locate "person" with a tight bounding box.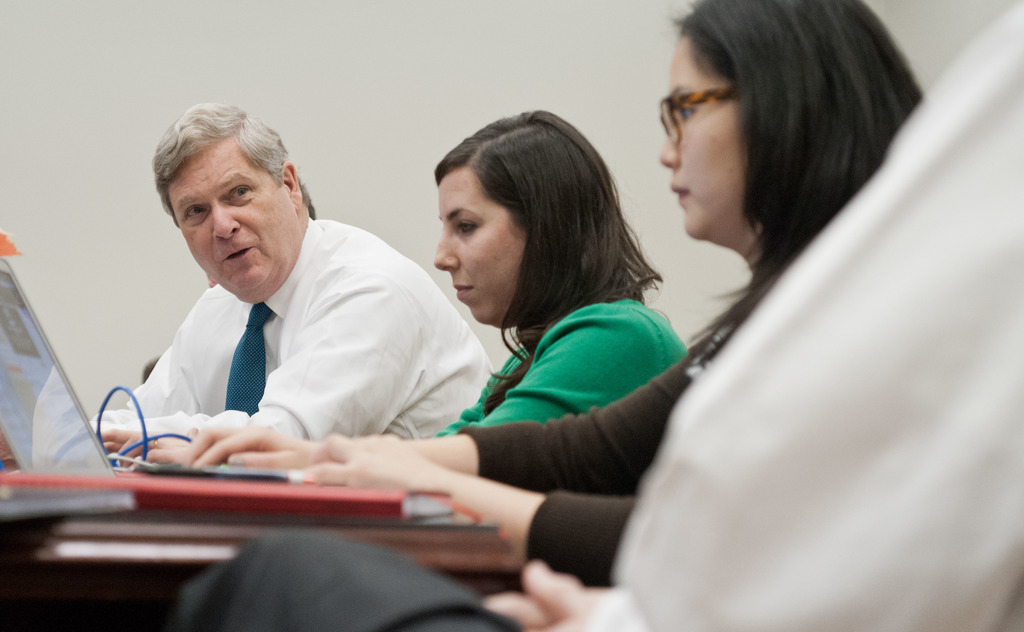
81:101:495:440.
